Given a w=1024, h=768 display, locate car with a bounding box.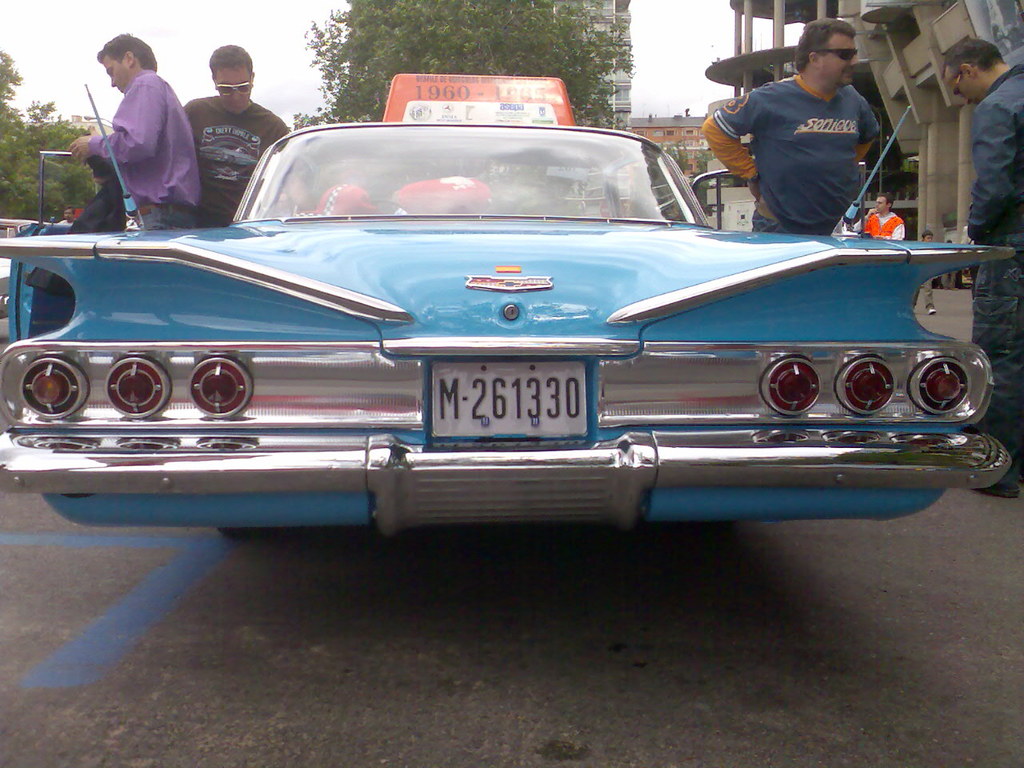
Located: 0,73,1017,535.
